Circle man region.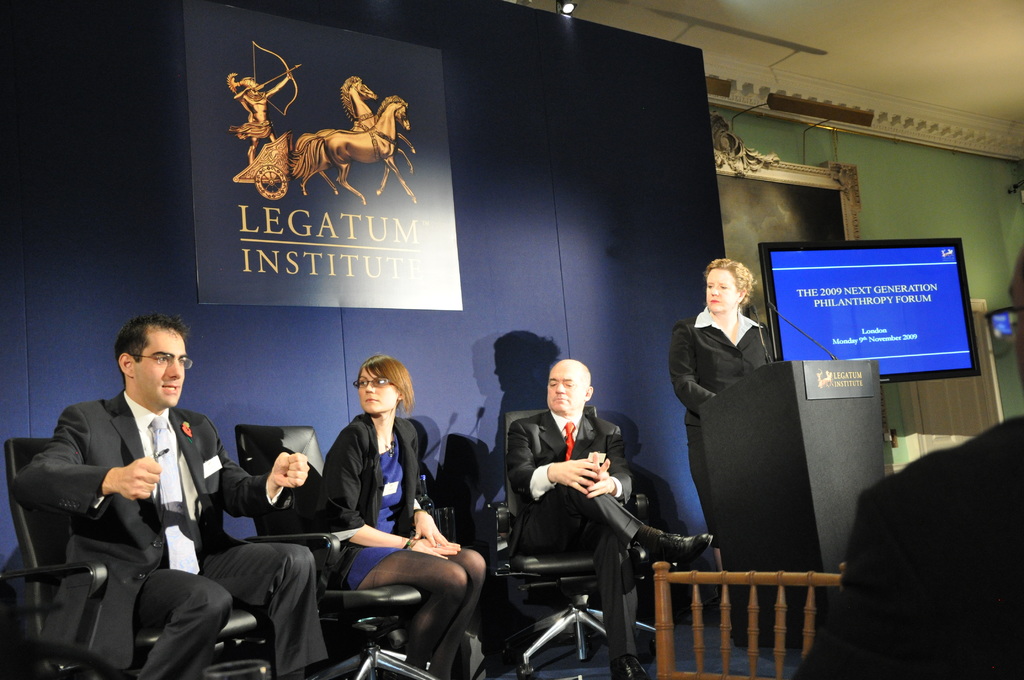
Region: bbox=(509, 359, 715, 679).
